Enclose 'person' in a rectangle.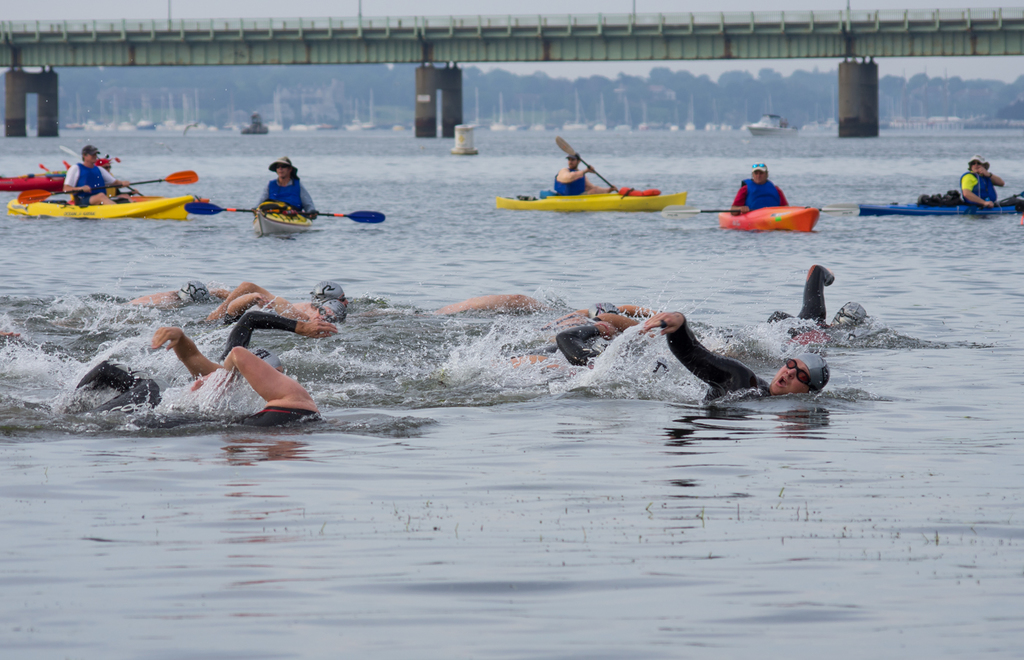
551/152/619/197.
